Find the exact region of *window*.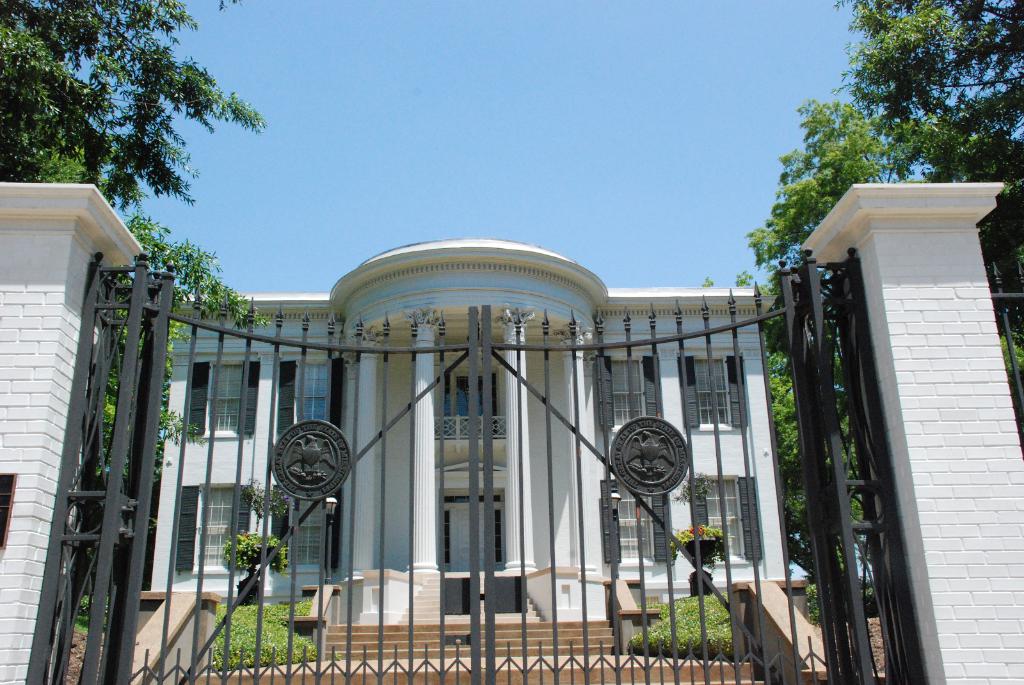
Exact region: detection(615, 478, 655, 565).
